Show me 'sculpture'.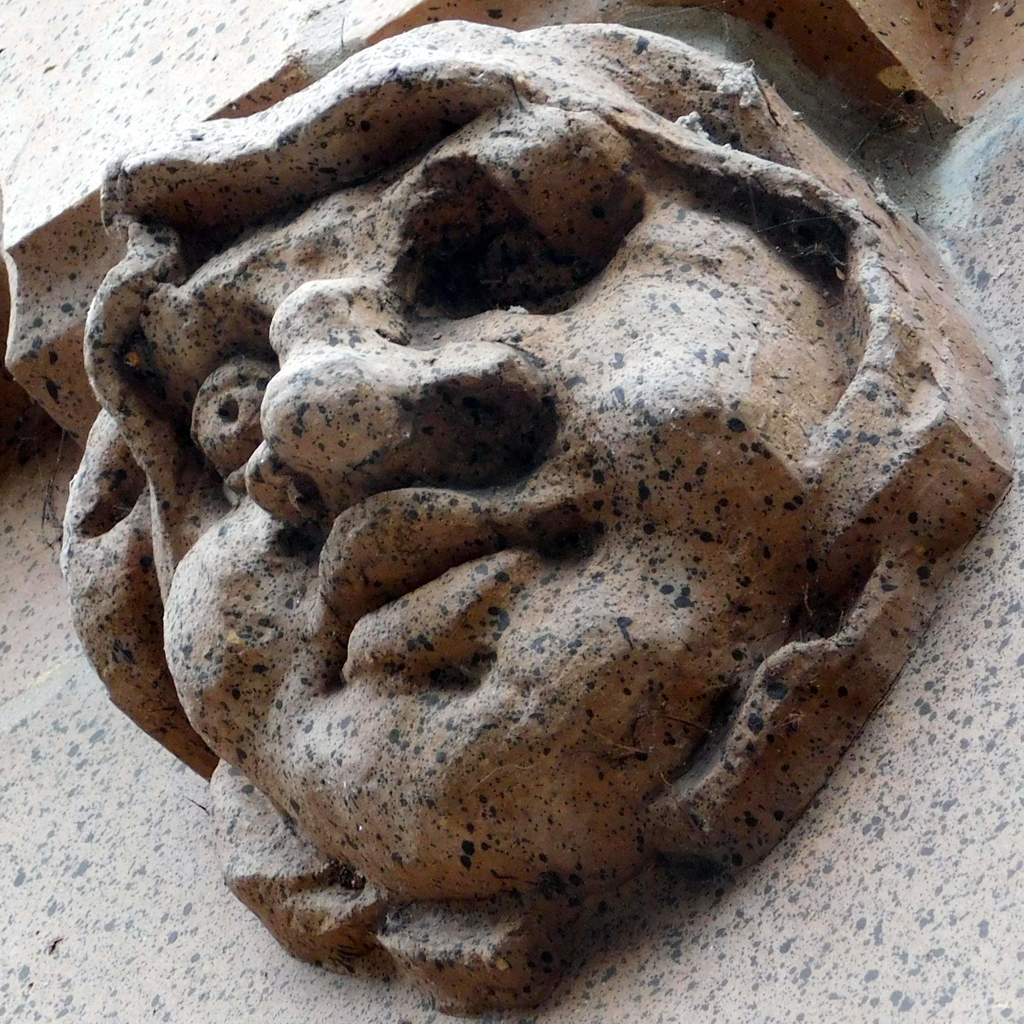
'sculpture' is here: {"x1": 56, "y1": 22, "x2": 1012, "y2": 1001}.
